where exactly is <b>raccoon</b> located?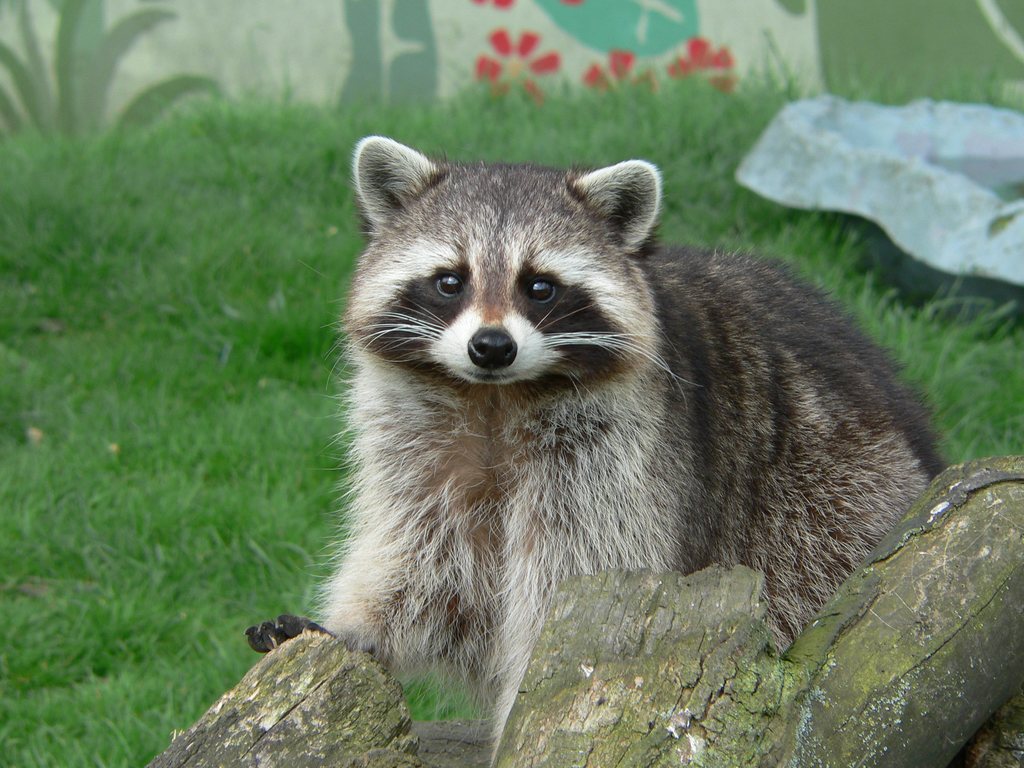
Its bounding box is (left=246, top=136, right=951, bottom=764).
